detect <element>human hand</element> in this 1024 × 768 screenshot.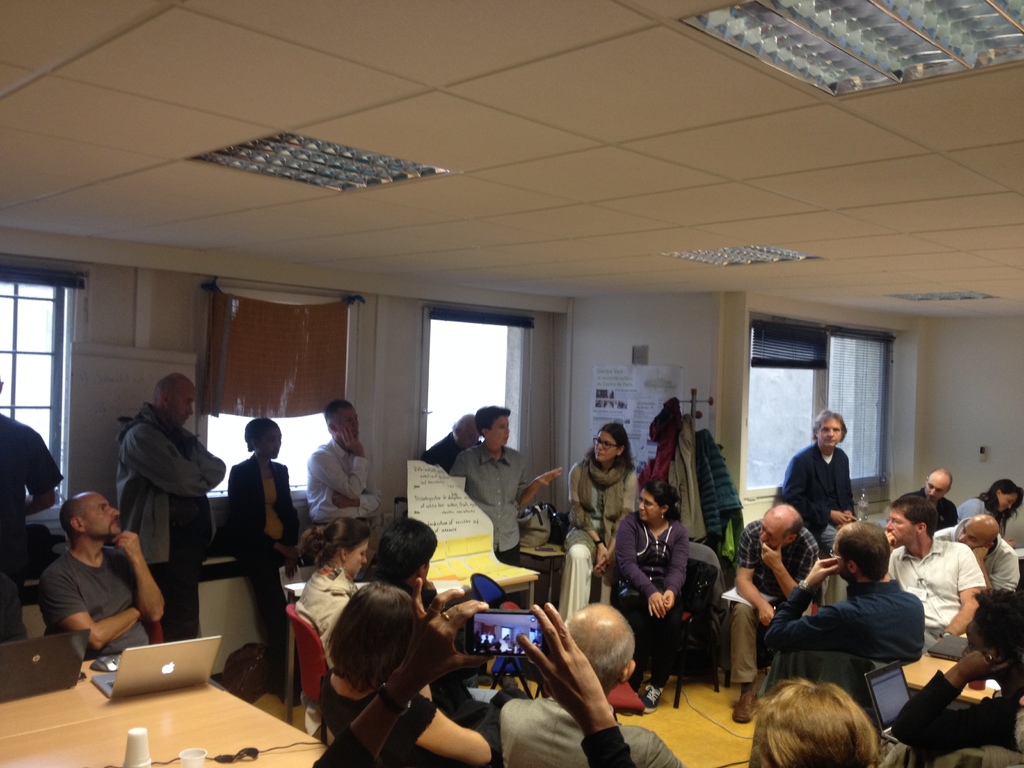
Detection: {"left": 806, "top": 554, "right": 844, "bottom": 588}.
